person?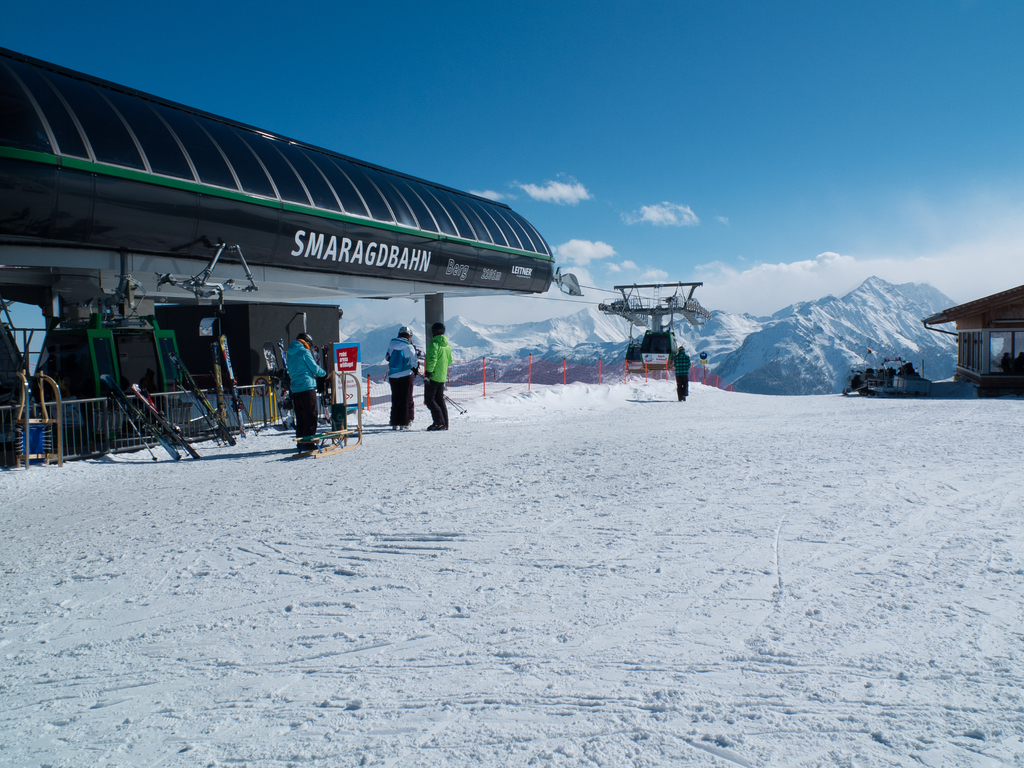
BBox(673, 347, 691, 403)
